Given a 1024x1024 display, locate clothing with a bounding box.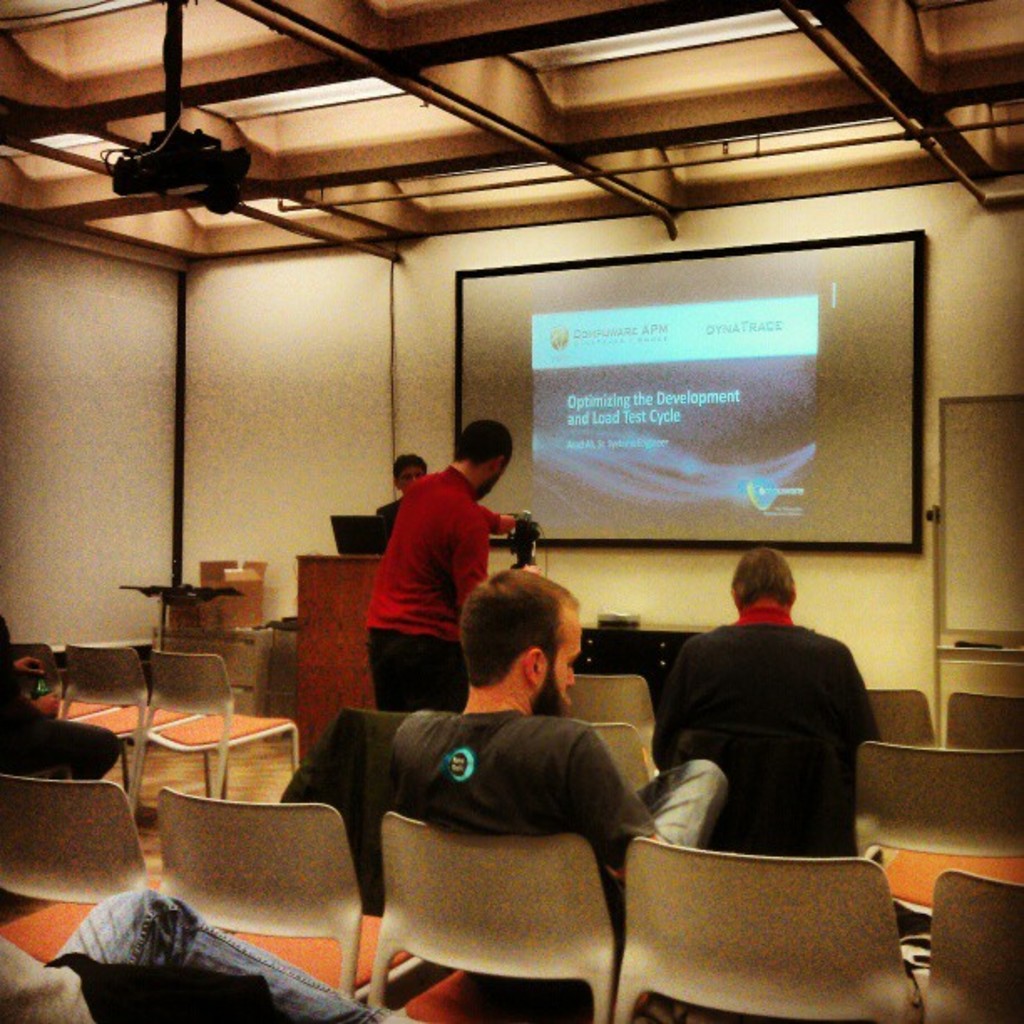
Located: [left=380, top=499, right=407, bottom=540].
